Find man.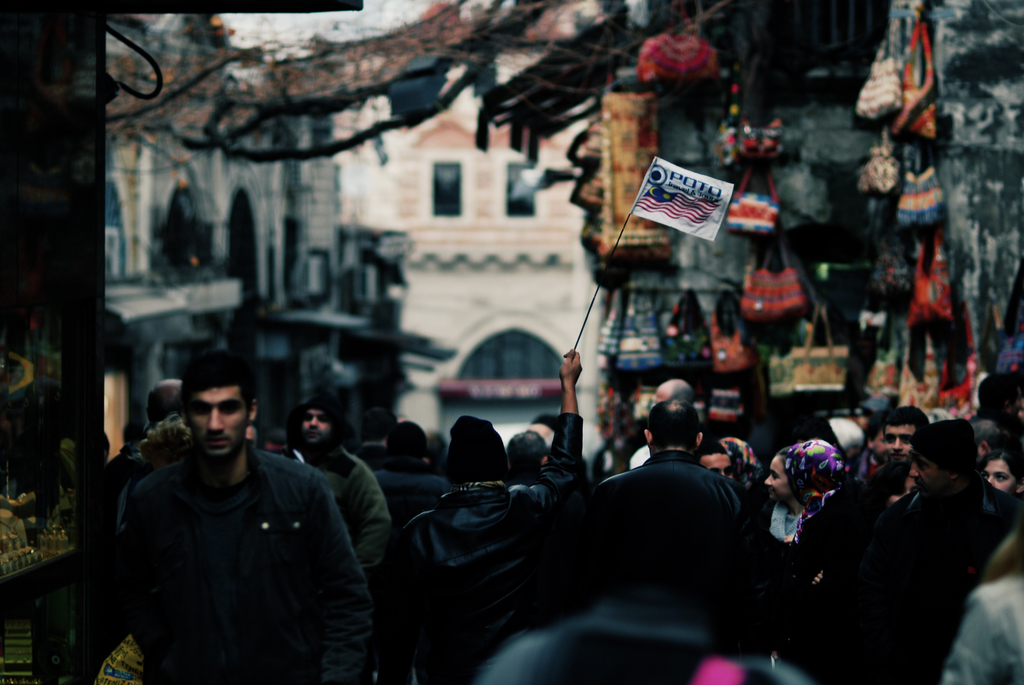
{"x1": 791, "y1": 407, "x2": 929, "y2": 625}.
